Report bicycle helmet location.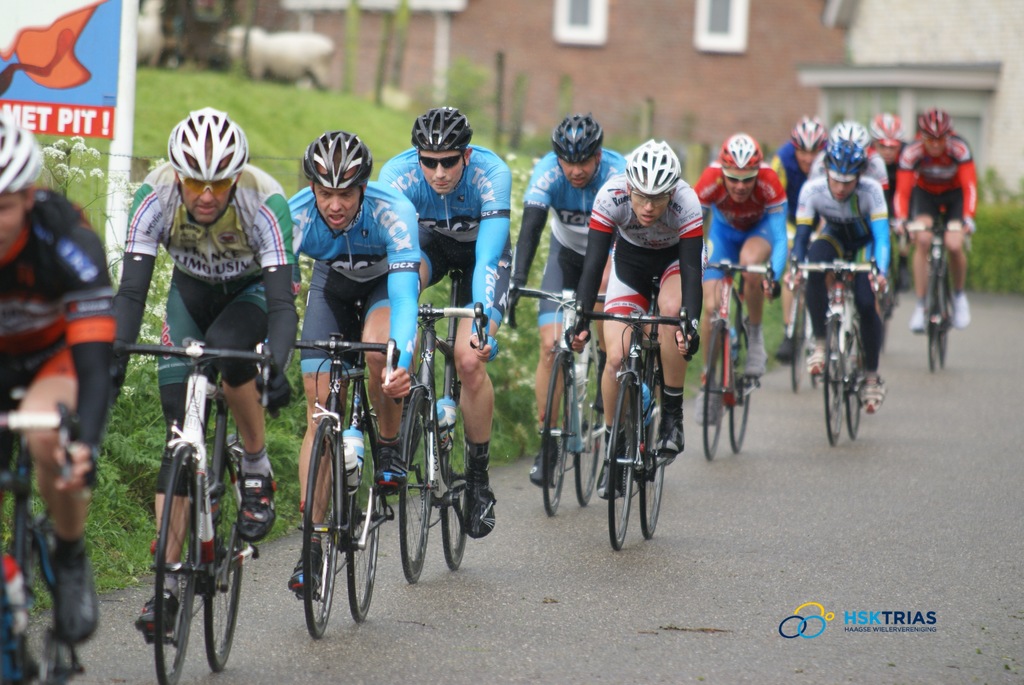
Report: x1=829 y1=117 x2=872 y2=148.
